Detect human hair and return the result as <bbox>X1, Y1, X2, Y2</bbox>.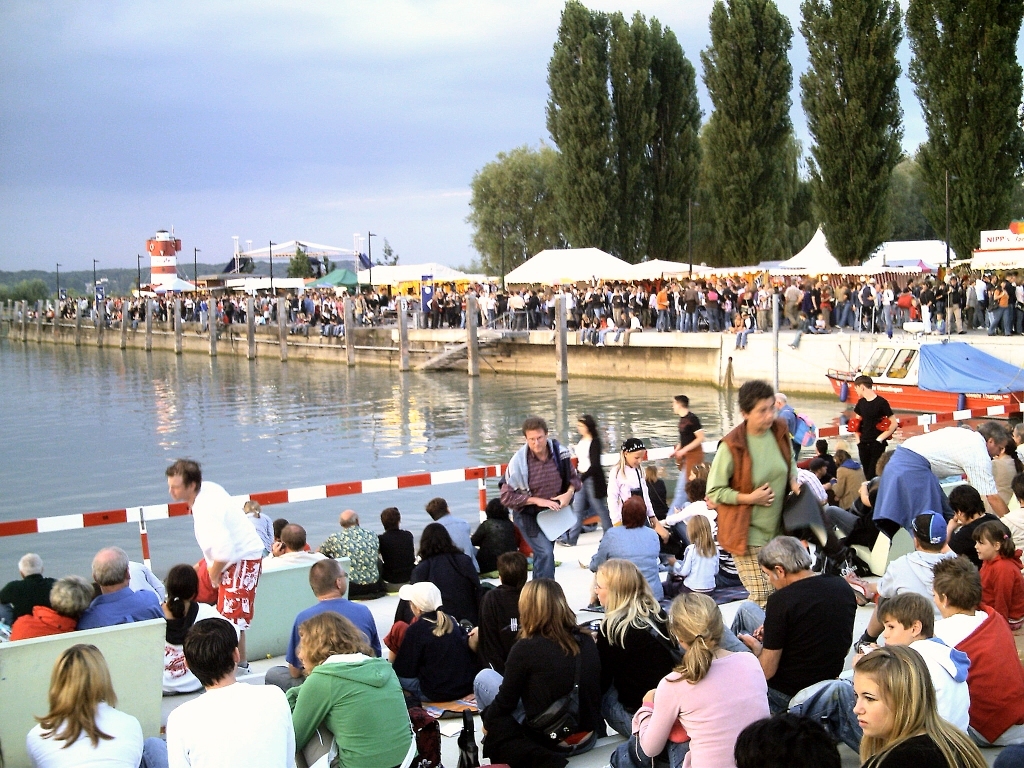
<bbox>1013, 420, 1023, 446</bbox>.
